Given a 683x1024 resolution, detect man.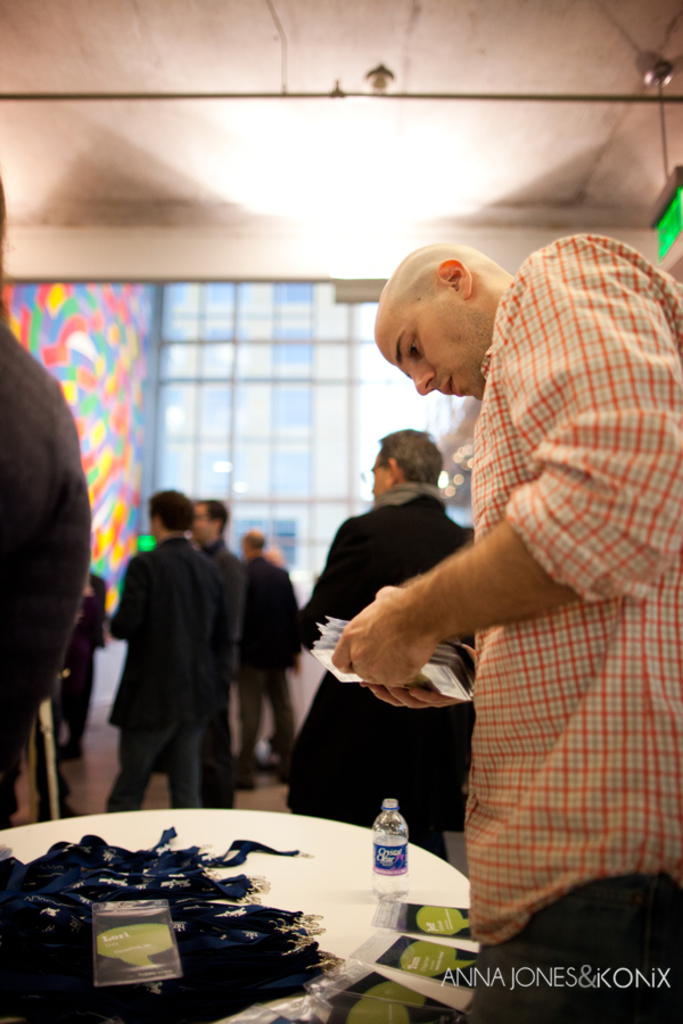
{"x1": 320, "y1": 236, "x2": 682, "y2": 1023}.
